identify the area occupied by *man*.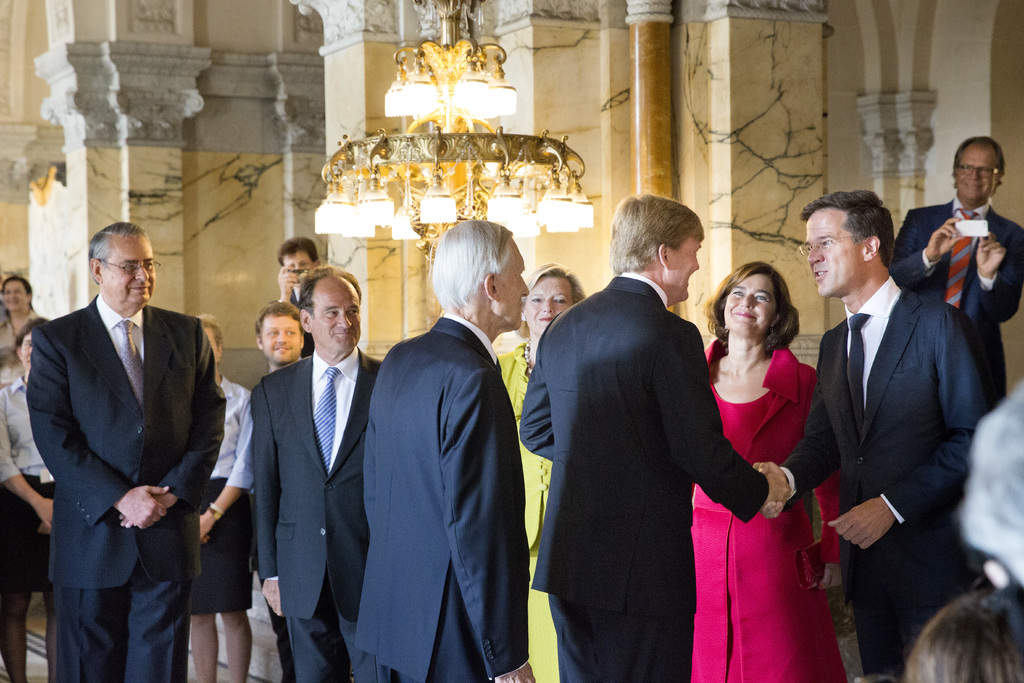
Area: Rect(888, 135, 1023, 401).
